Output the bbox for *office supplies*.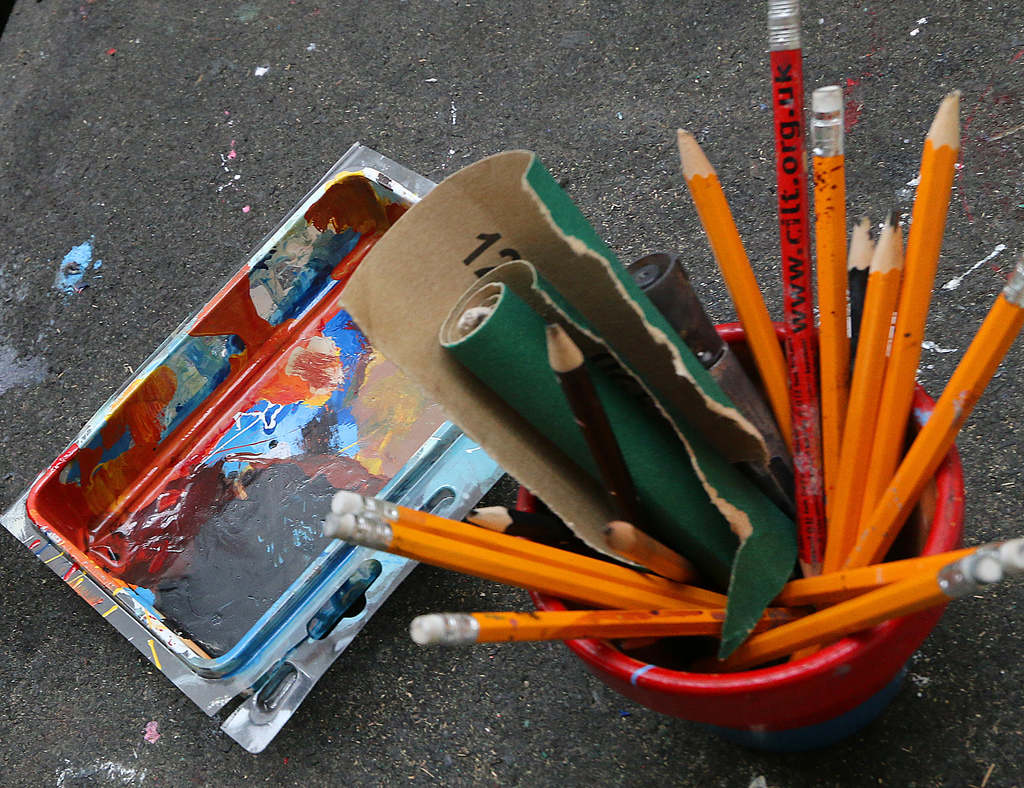
[864, 86, 970, 523].
